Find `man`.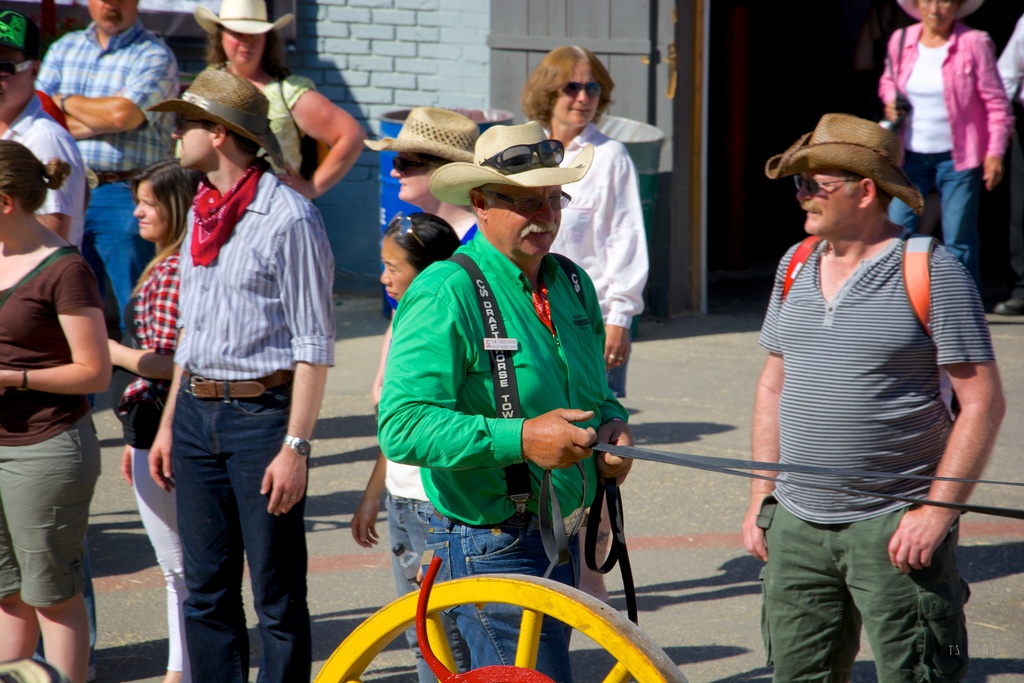
(left=734, top=88, right=1007, bottom=682).
